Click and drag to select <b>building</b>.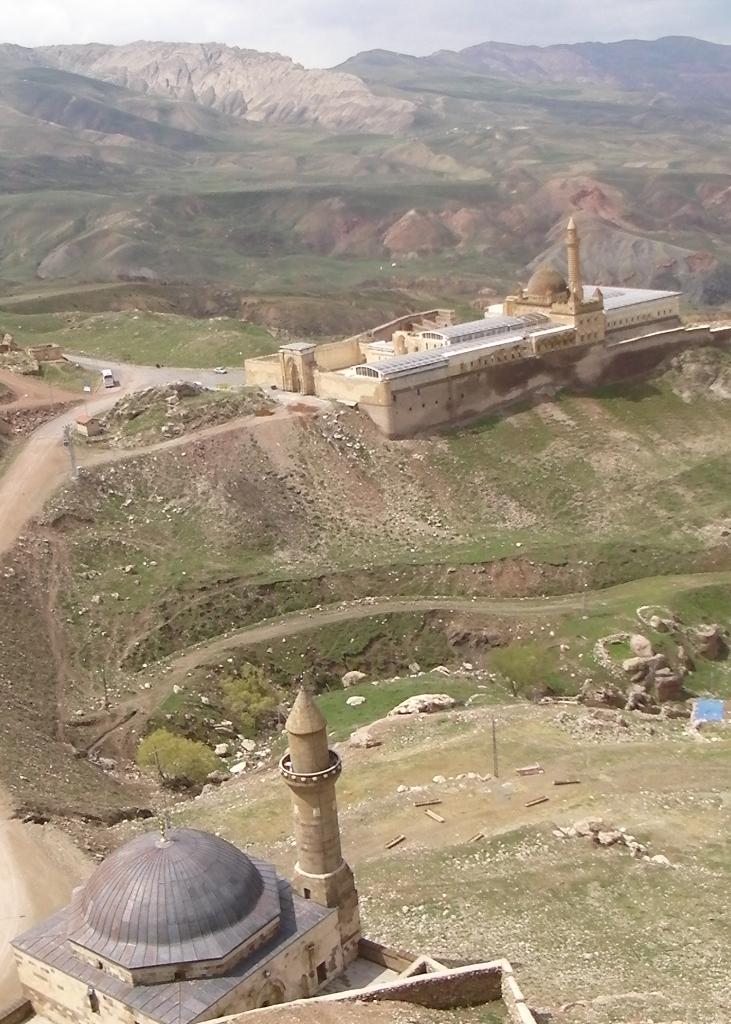
Selection: [0, 678, 557, 1023].
